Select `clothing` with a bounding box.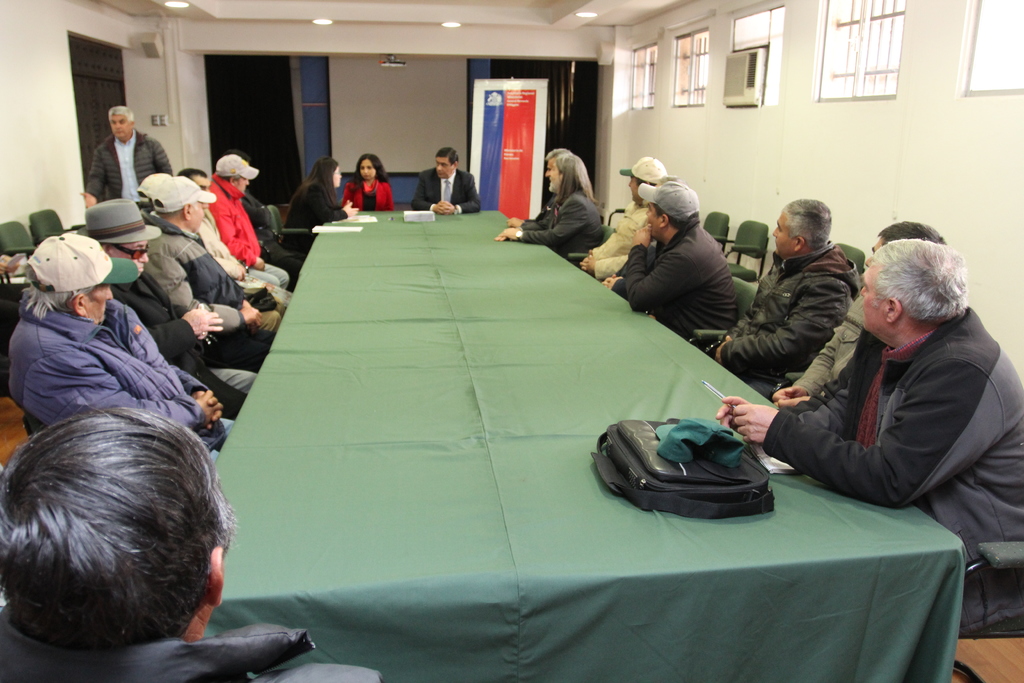
<region>0, 622, 398, 682</region>.
